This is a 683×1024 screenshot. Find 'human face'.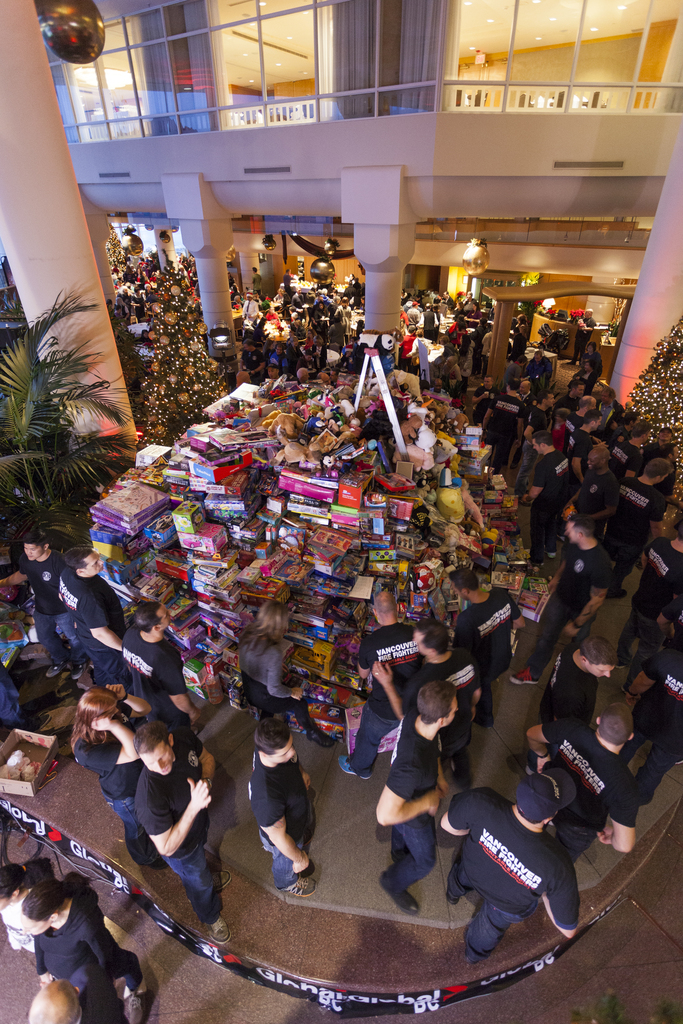
Bounding box: bbox=[135, 741, 176, 774].
